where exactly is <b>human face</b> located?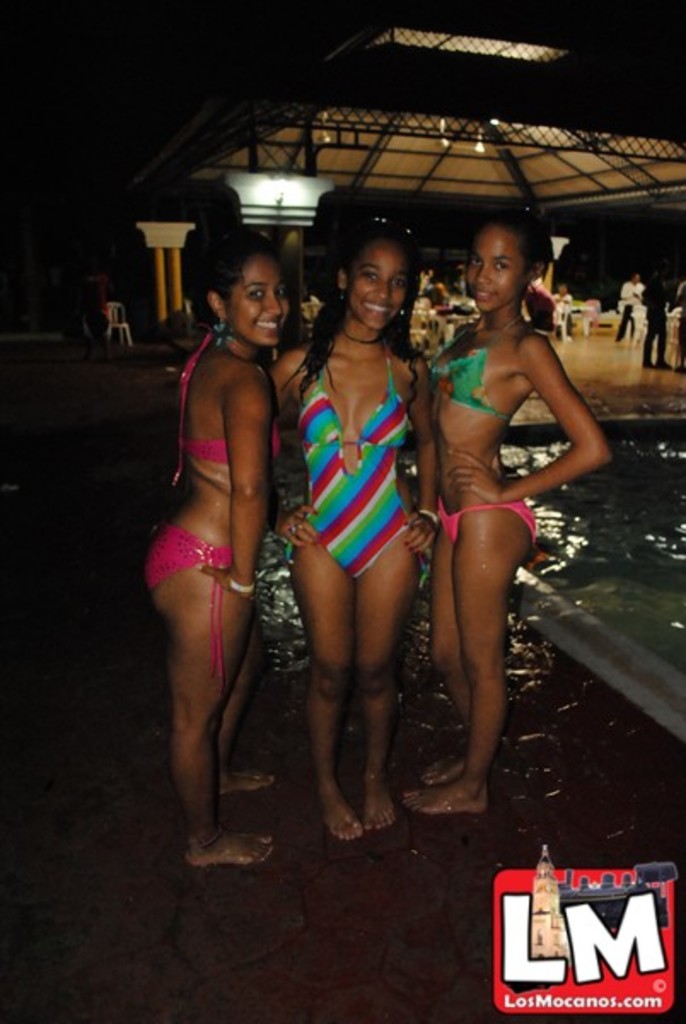
Its bounding box is detection(350, 237, 406, 331).
